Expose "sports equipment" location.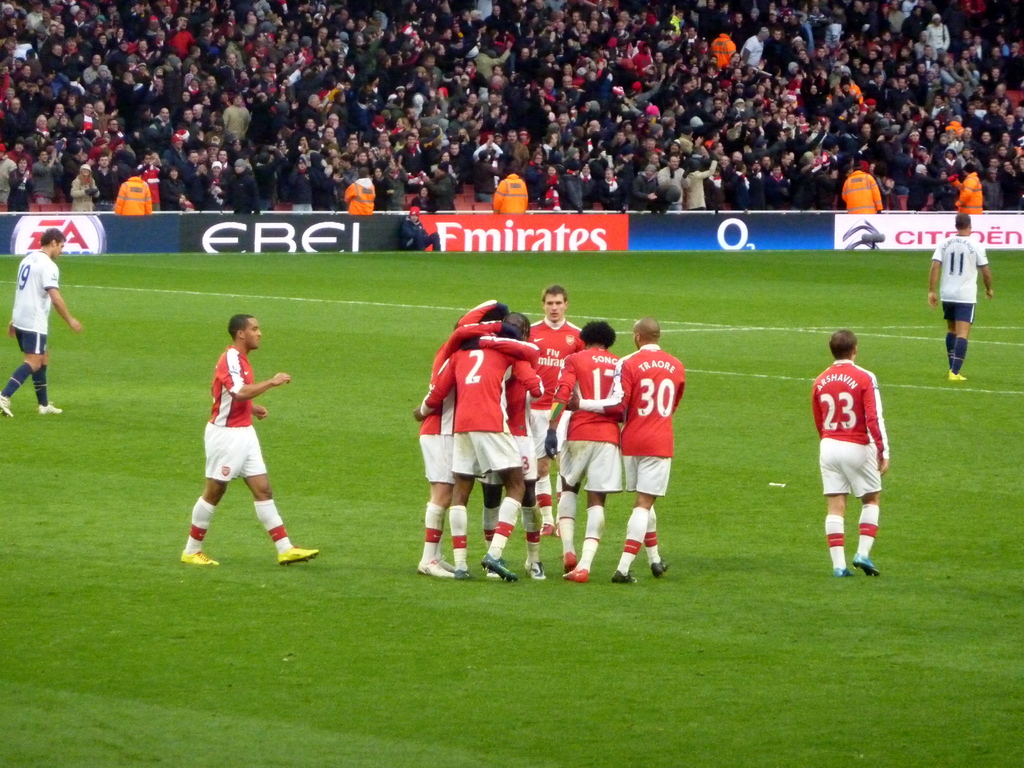
Exposed at (x1=944, y1=368, x2=968, y2=383).
